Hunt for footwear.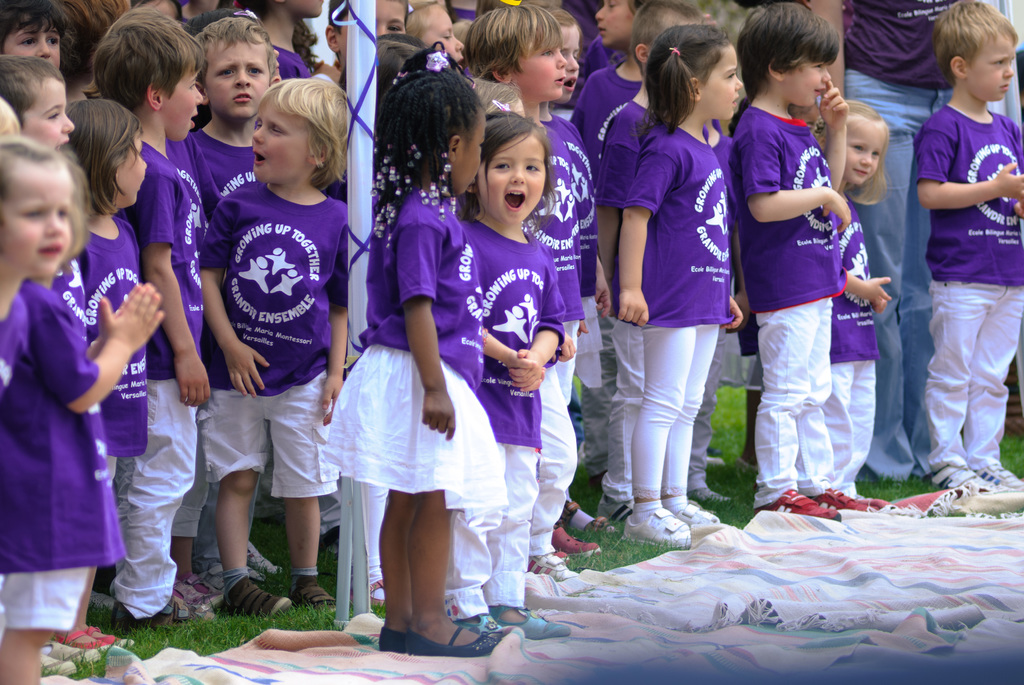
Hunted down at 620/504/683/549.
